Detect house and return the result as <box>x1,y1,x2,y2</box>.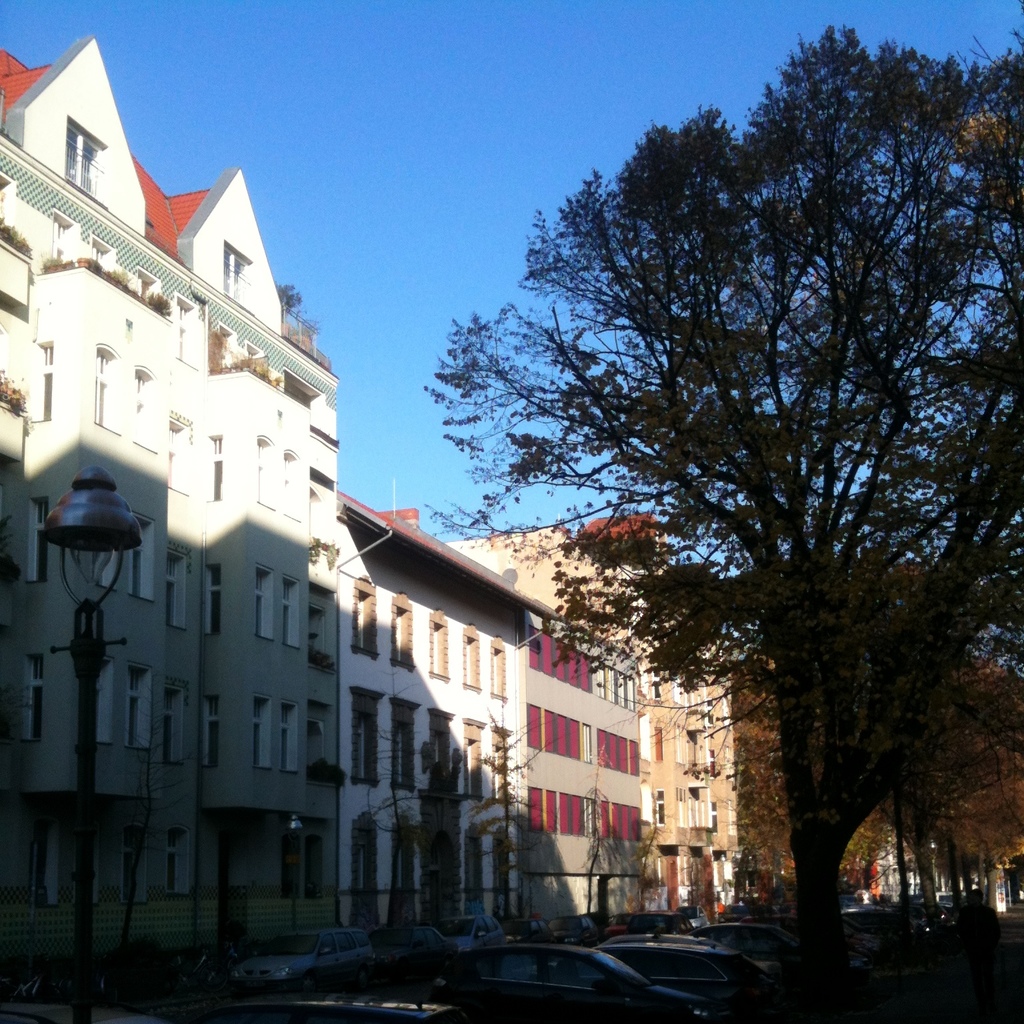
<box>436,501,649,925</box>.
